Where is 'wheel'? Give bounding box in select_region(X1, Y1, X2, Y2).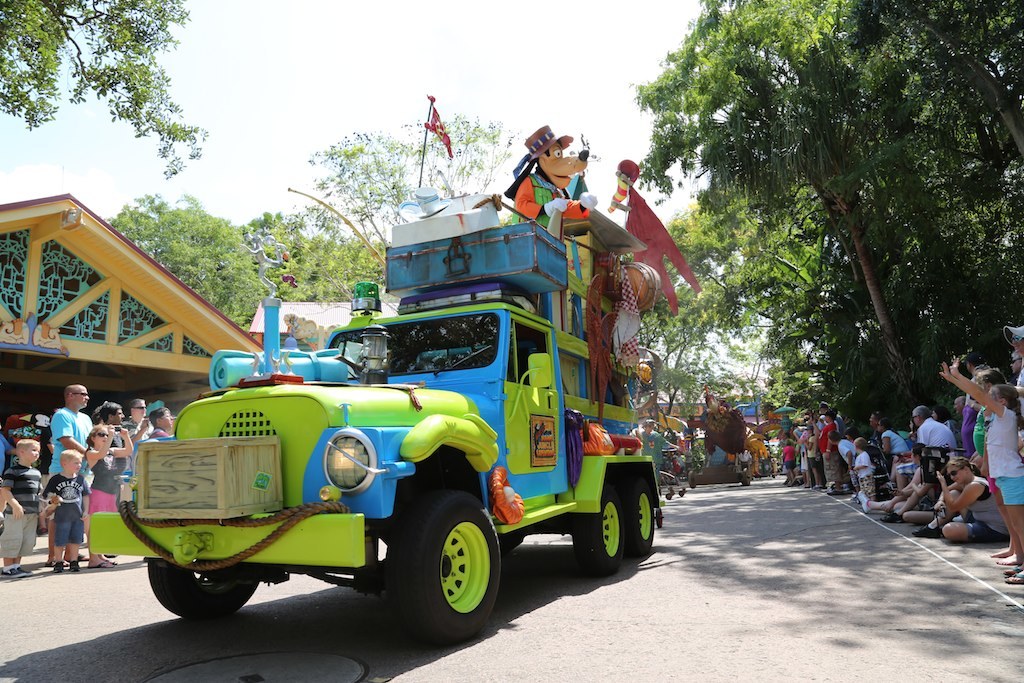
select_region(687, 472, 694, 489).
